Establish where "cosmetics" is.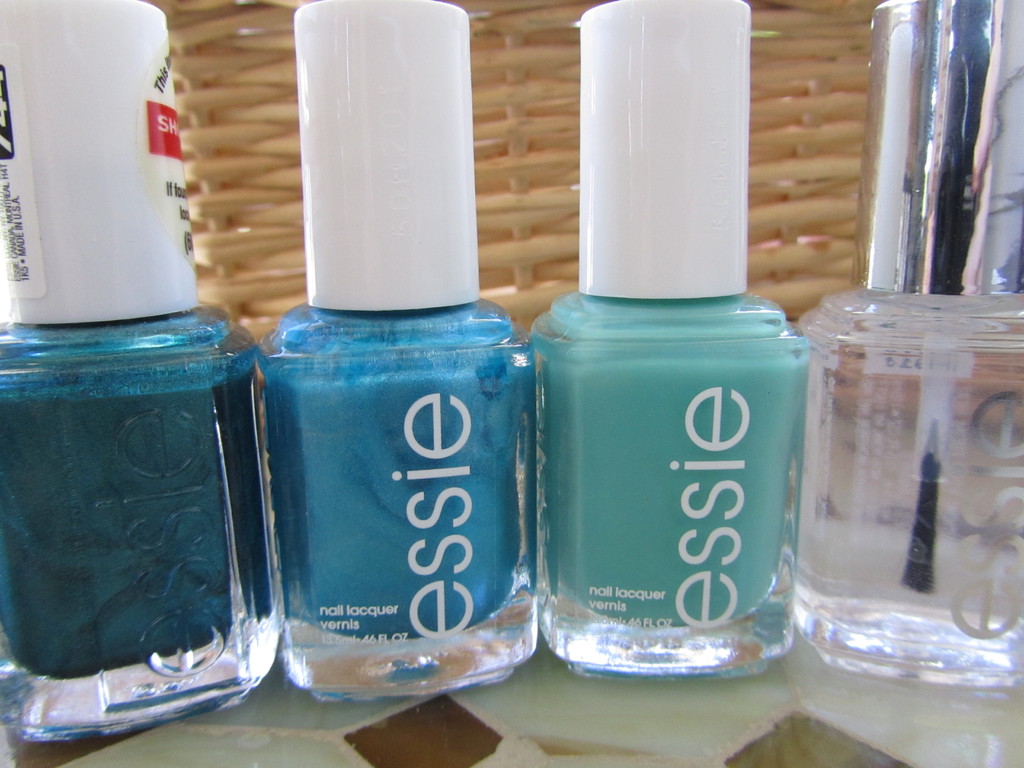
Established at l=0, t=0, r=291, b=746.
